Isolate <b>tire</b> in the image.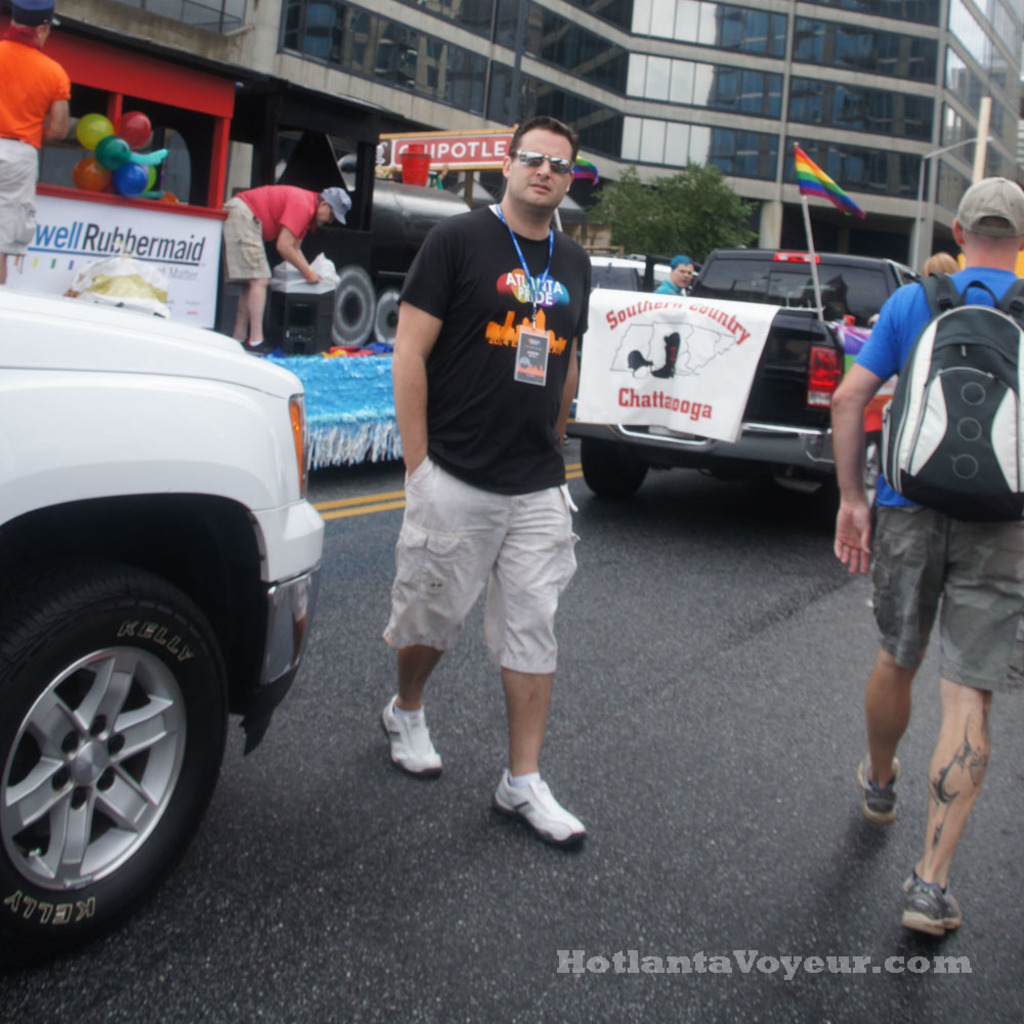
Isolated region: bbox(833, 435, 883, 528).
